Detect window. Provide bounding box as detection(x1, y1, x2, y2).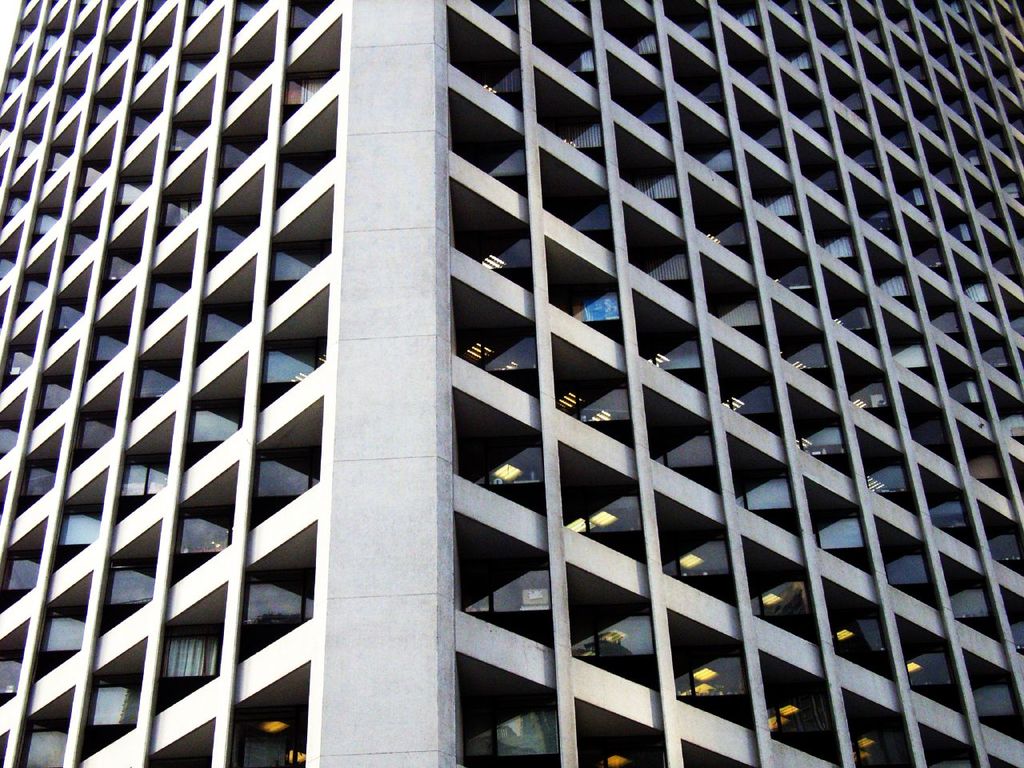
detection(282, 66, 345, 108).
